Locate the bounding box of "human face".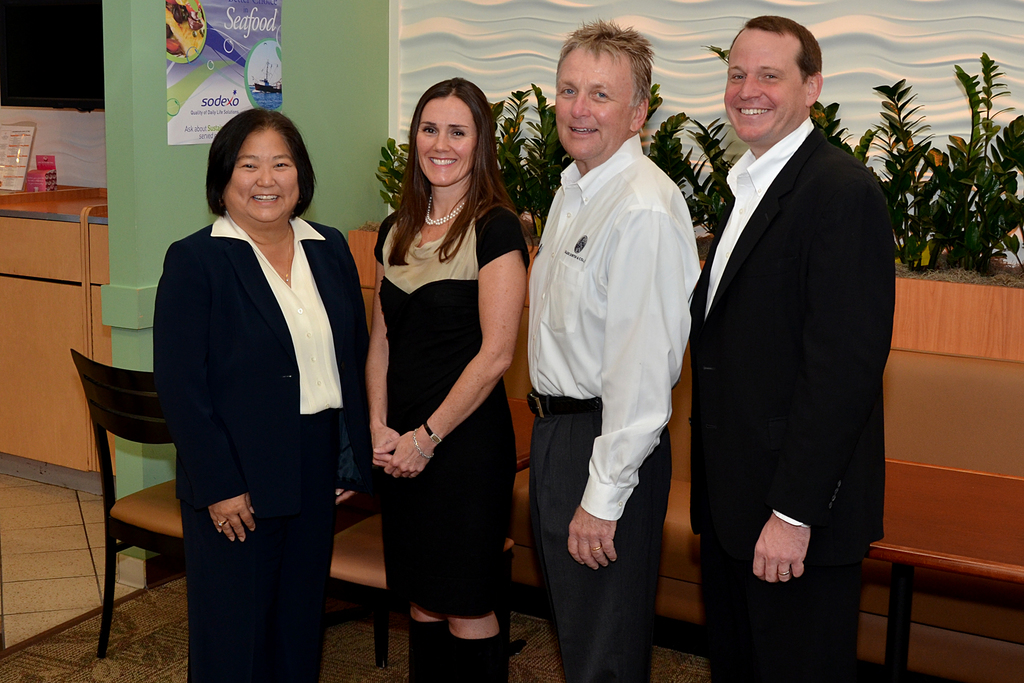
Bounding box: region(725, 31, 797, 140).
